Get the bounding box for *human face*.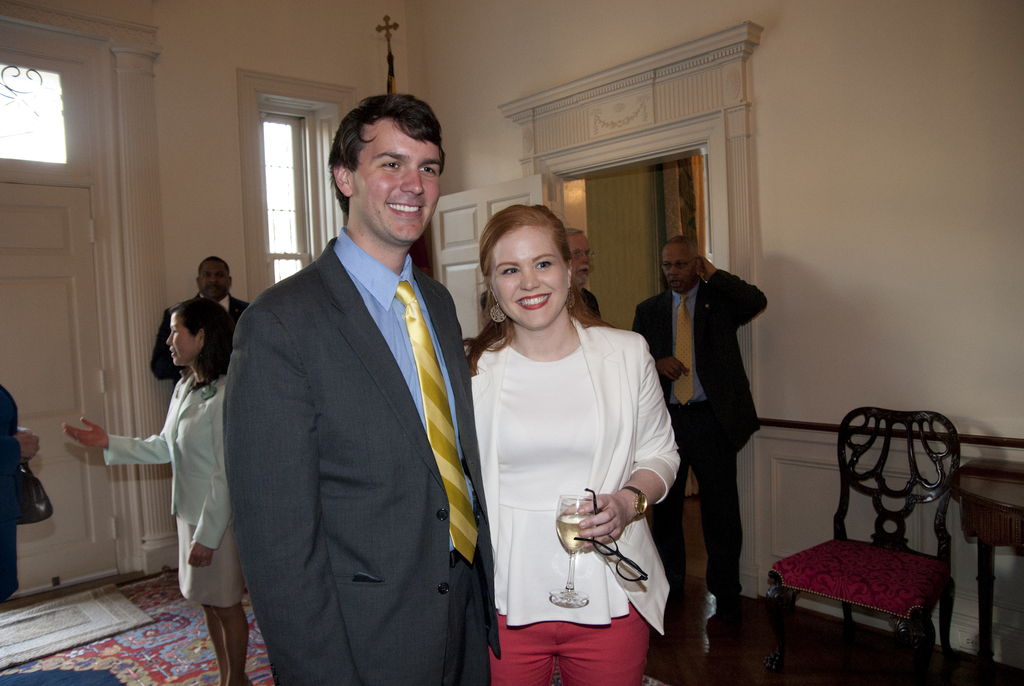
detection(164, 311, 194, 363).
